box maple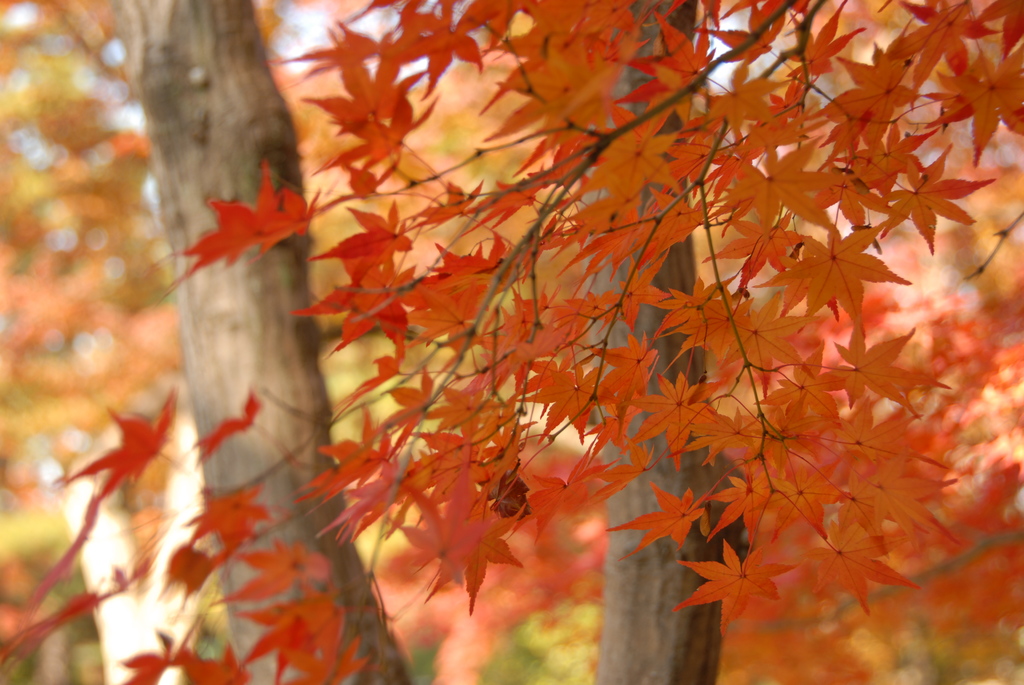
region(51, 1, 1023, 684)
